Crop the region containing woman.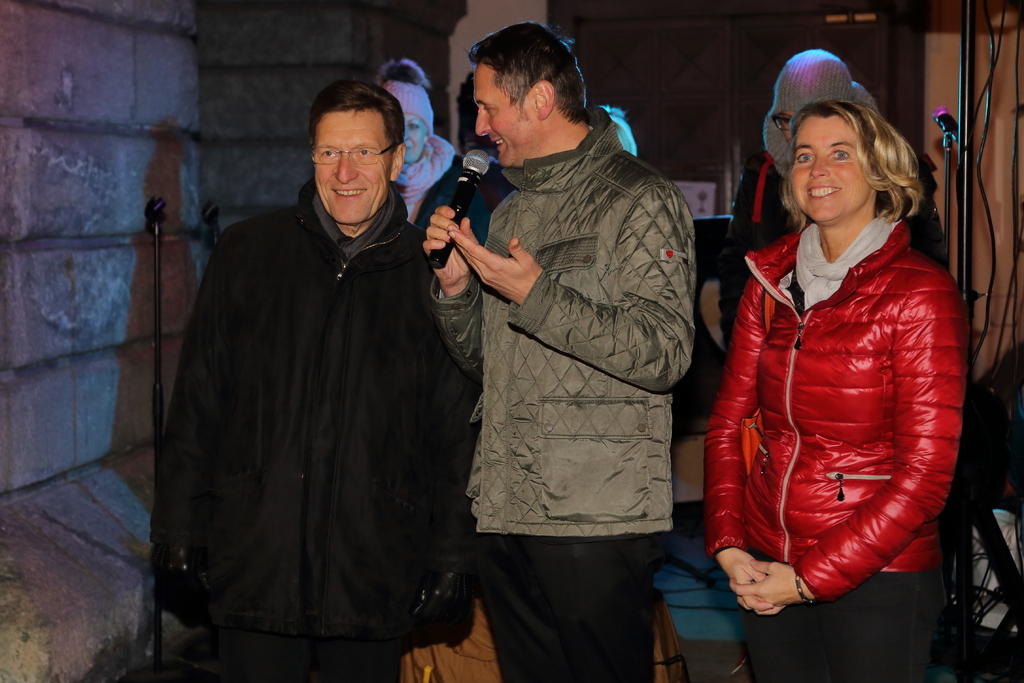
Crop region: <bbox>700, 56, 972, 641</bbox>.
